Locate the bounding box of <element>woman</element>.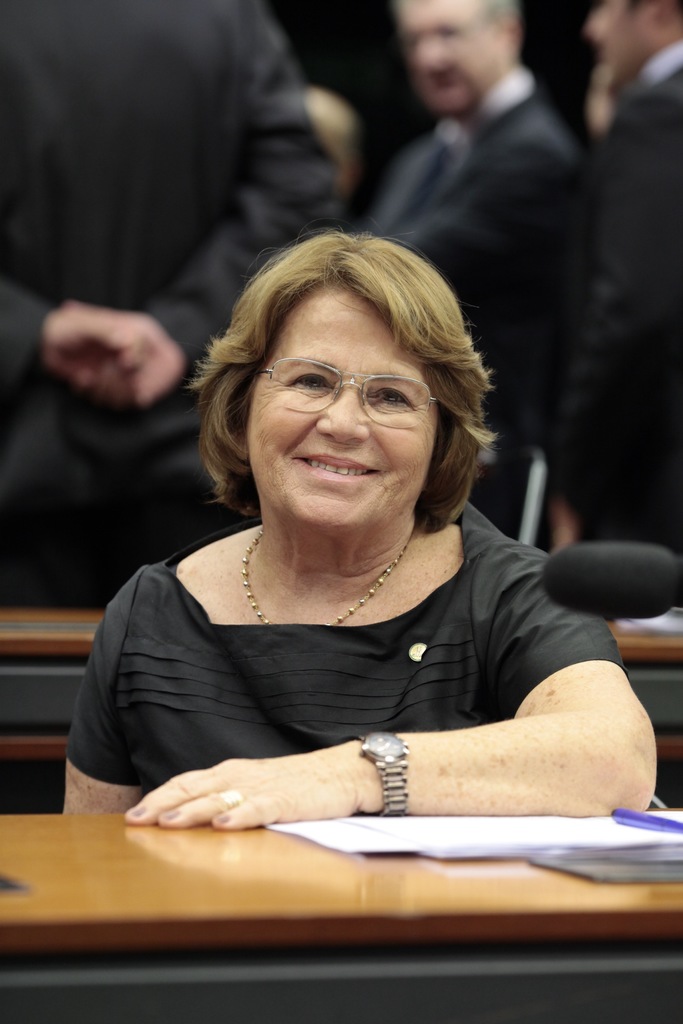
Bounding box: detection(54, 227, 655, 833).
